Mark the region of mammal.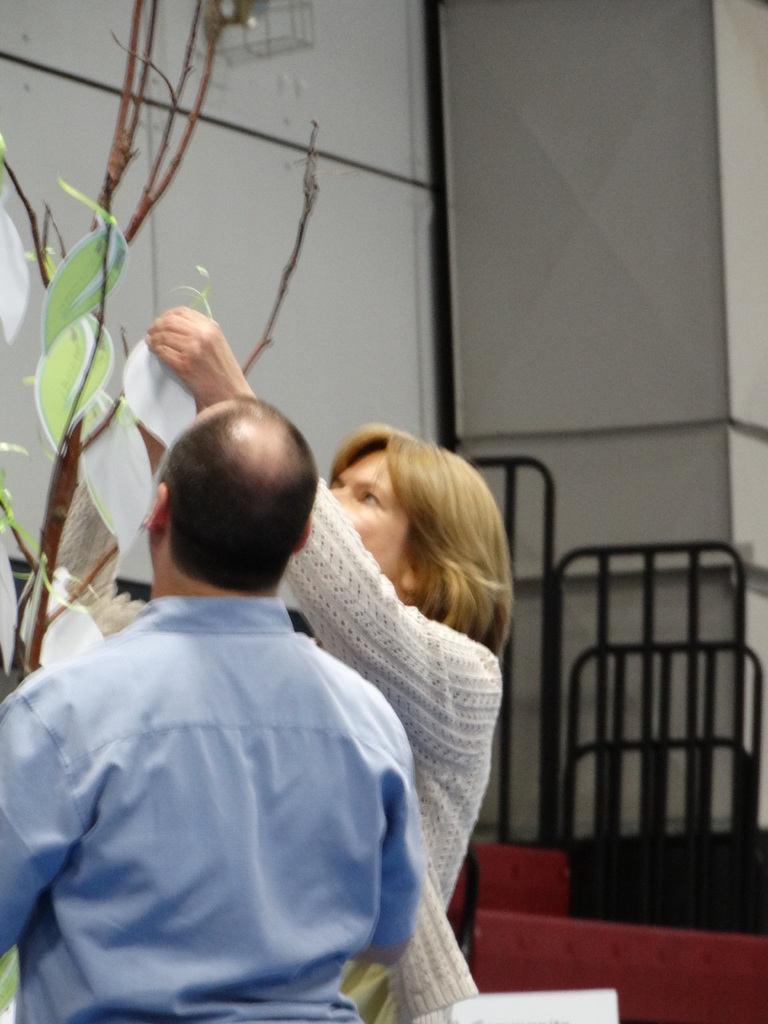
Region: (143, 303, 508, 1023).
